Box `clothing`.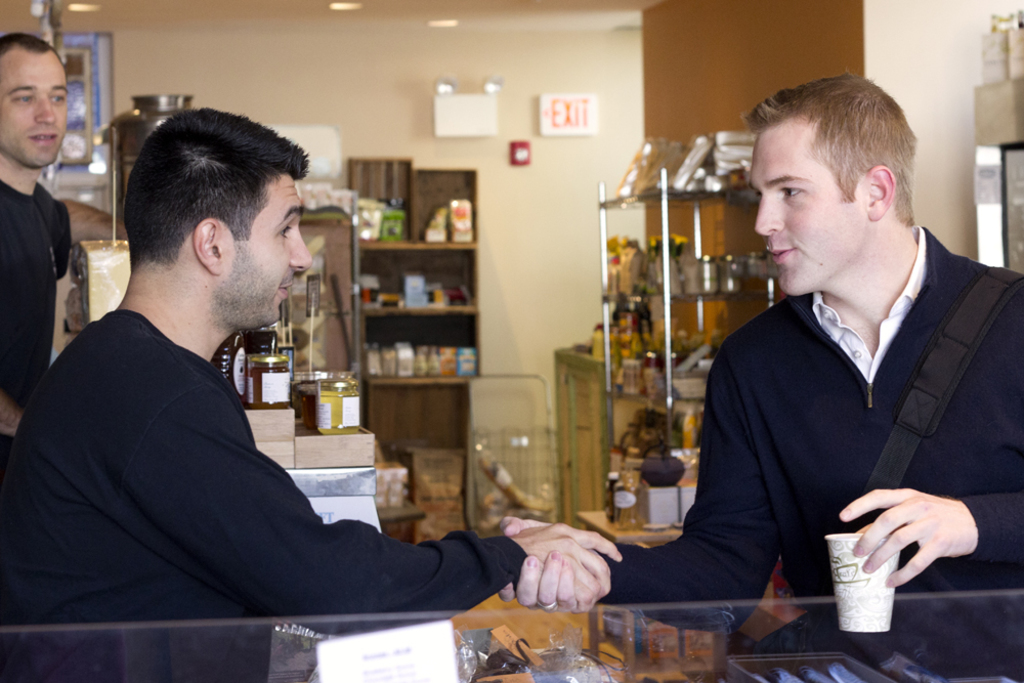
[x1=4, y1=309, x2=530, y2=680].
